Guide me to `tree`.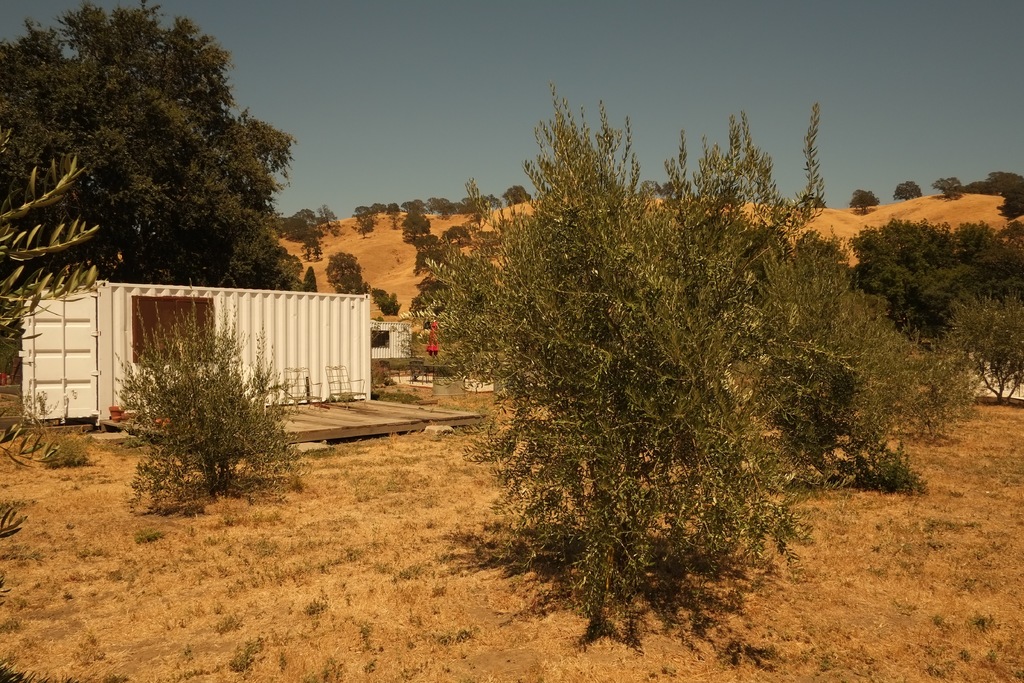
Guidance: Rect(0, 0, 299, 284).
